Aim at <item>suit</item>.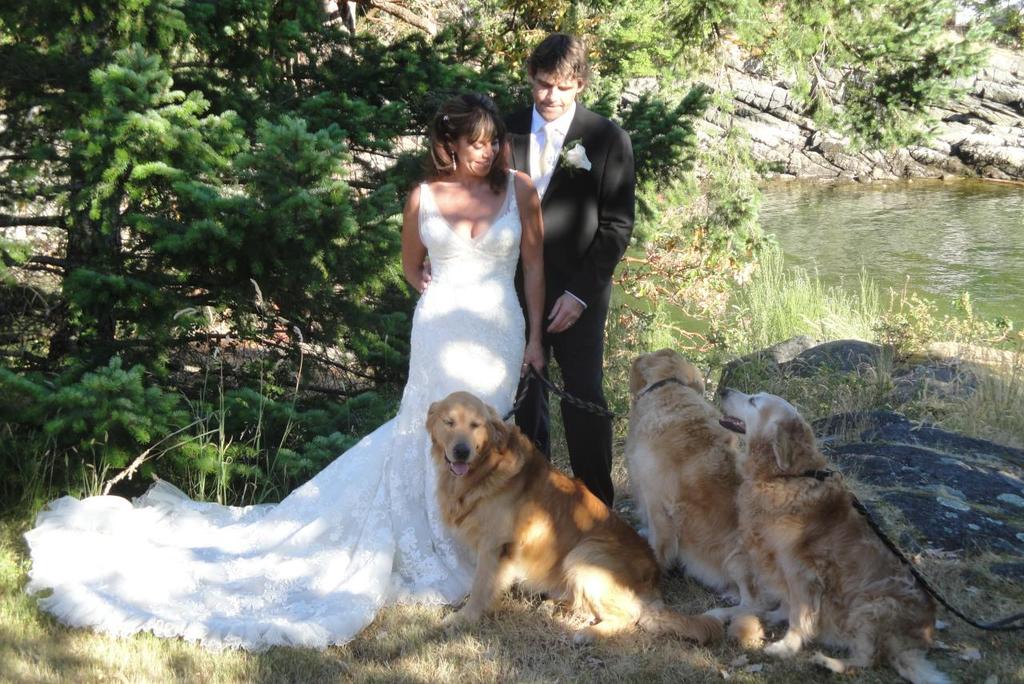
Aimed at 494:57:634:456.
